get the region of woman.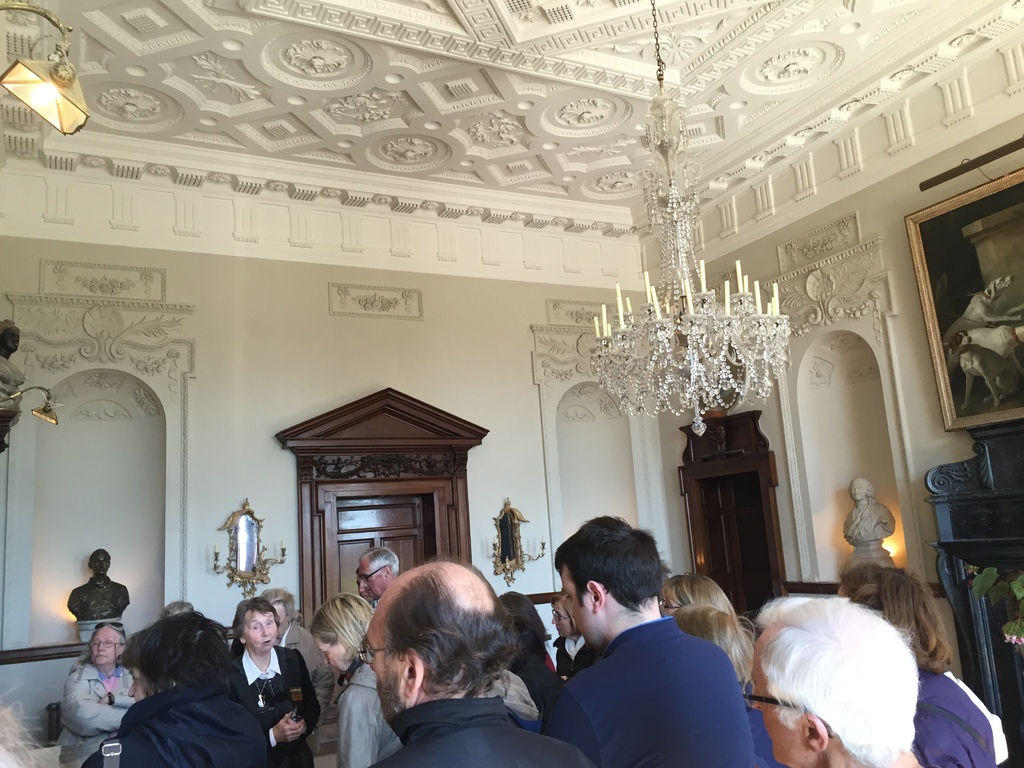
BBox(662, 573, 747, 625).
